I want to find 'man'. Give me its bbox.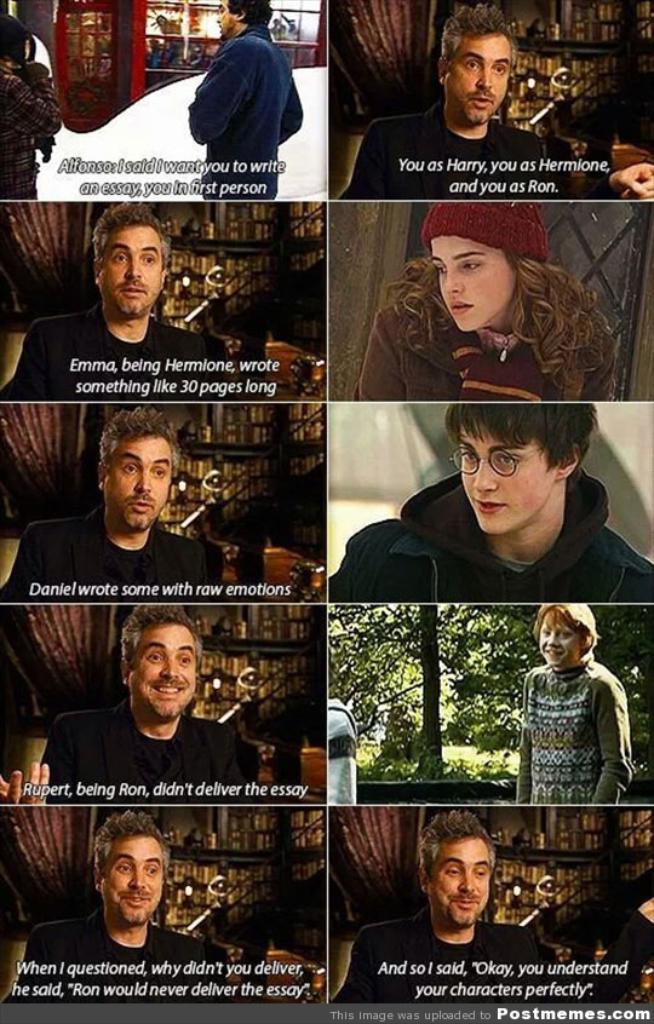
<box>0,200,259,404</box>.
